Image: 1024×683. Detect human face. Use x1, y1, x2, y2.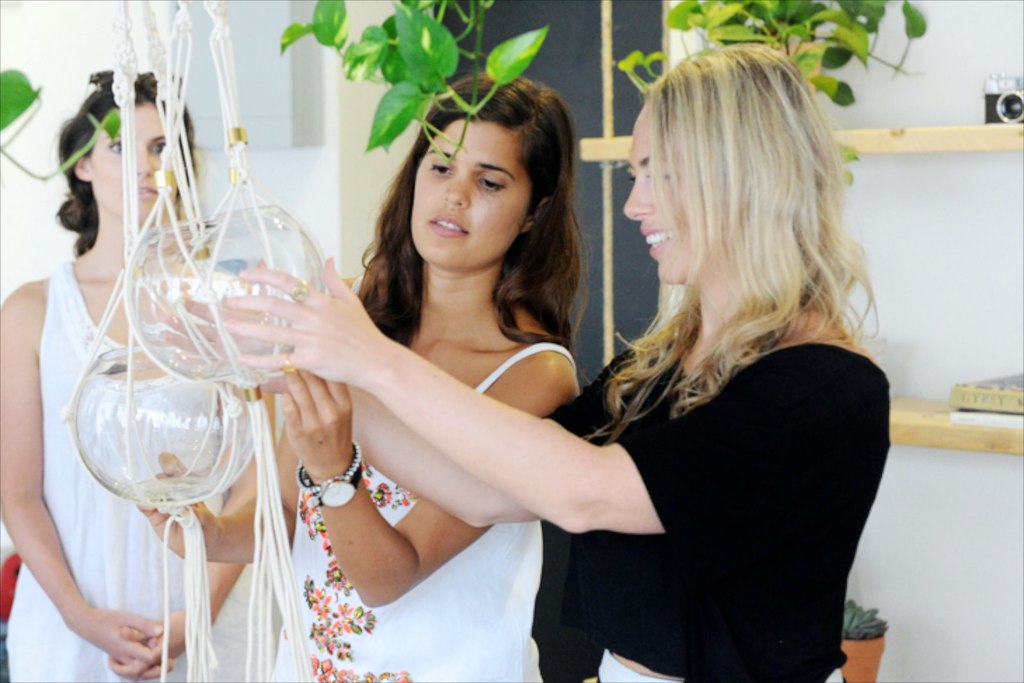
91, 104, 182, 222.
